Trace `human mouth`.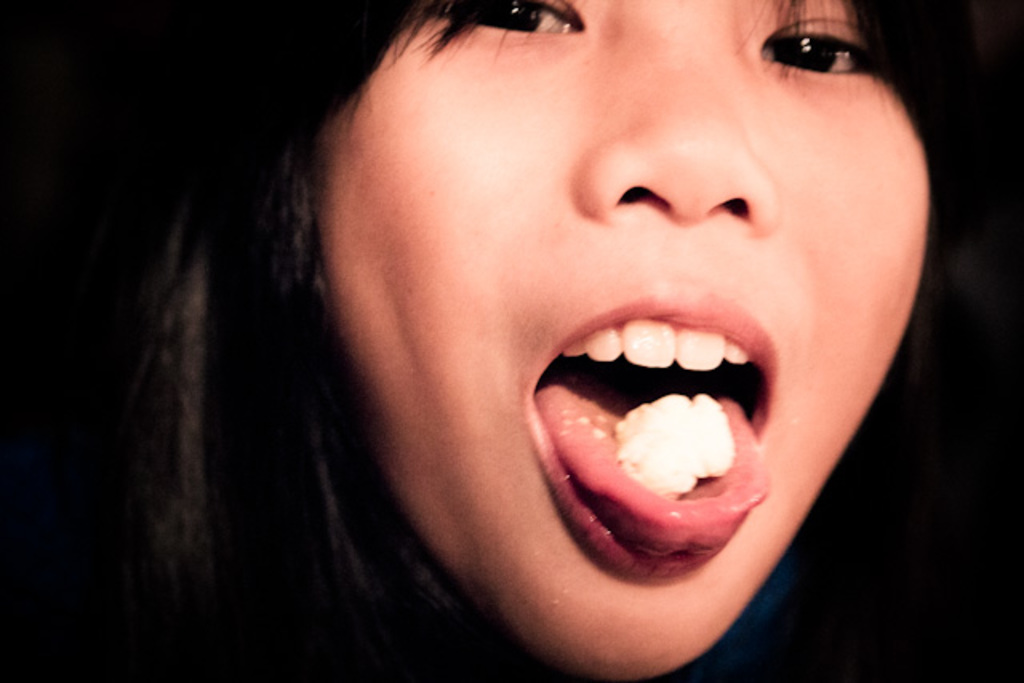
Traced to box=[507, 254, 795, 609].
